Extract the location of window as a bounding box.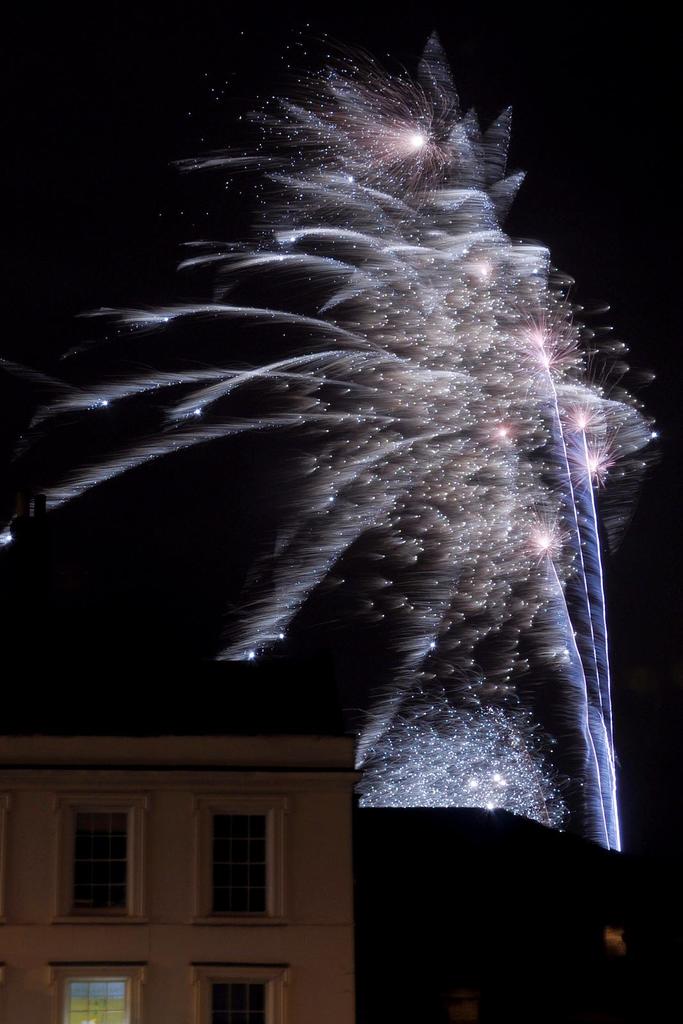
194:966:275:1023.
